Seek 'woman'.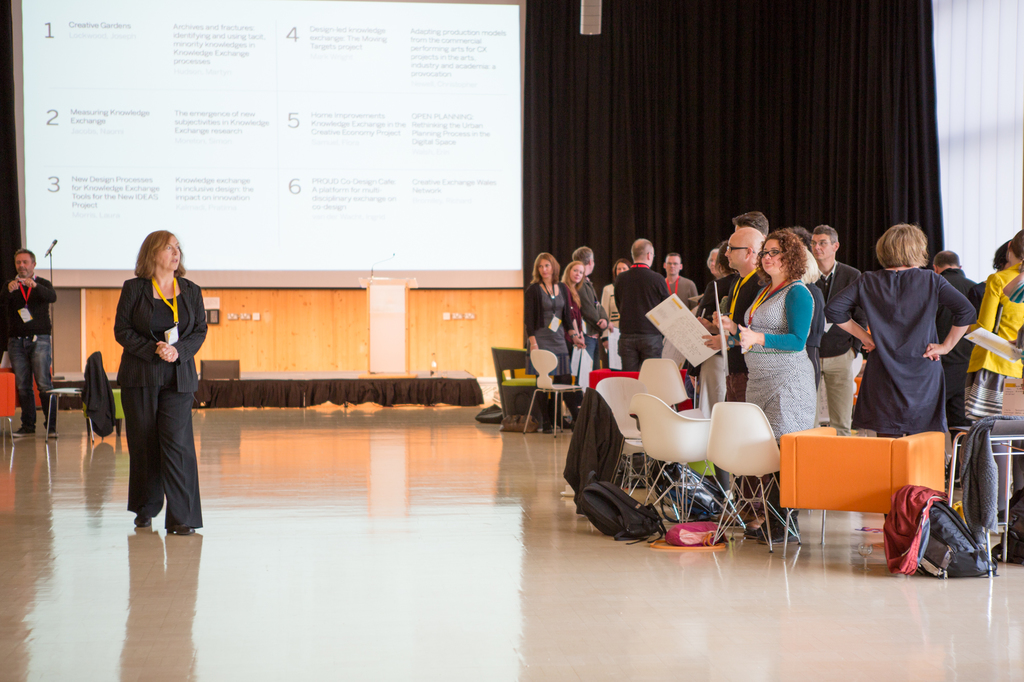
locate(101, 225, 202, 554).
